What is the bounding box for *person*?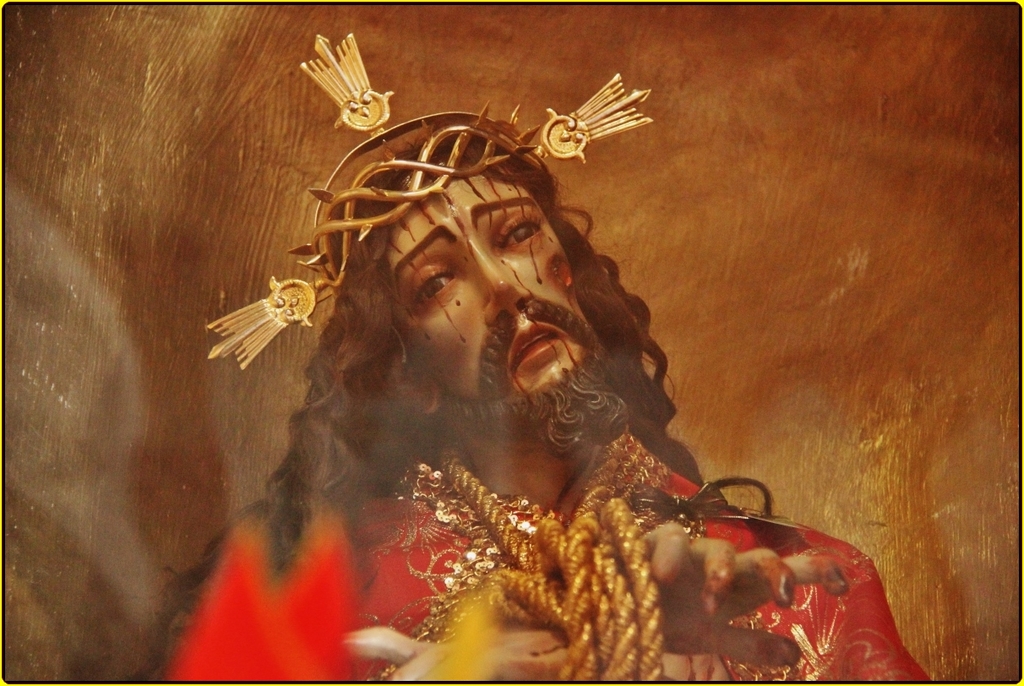
(156,114,771,685).
